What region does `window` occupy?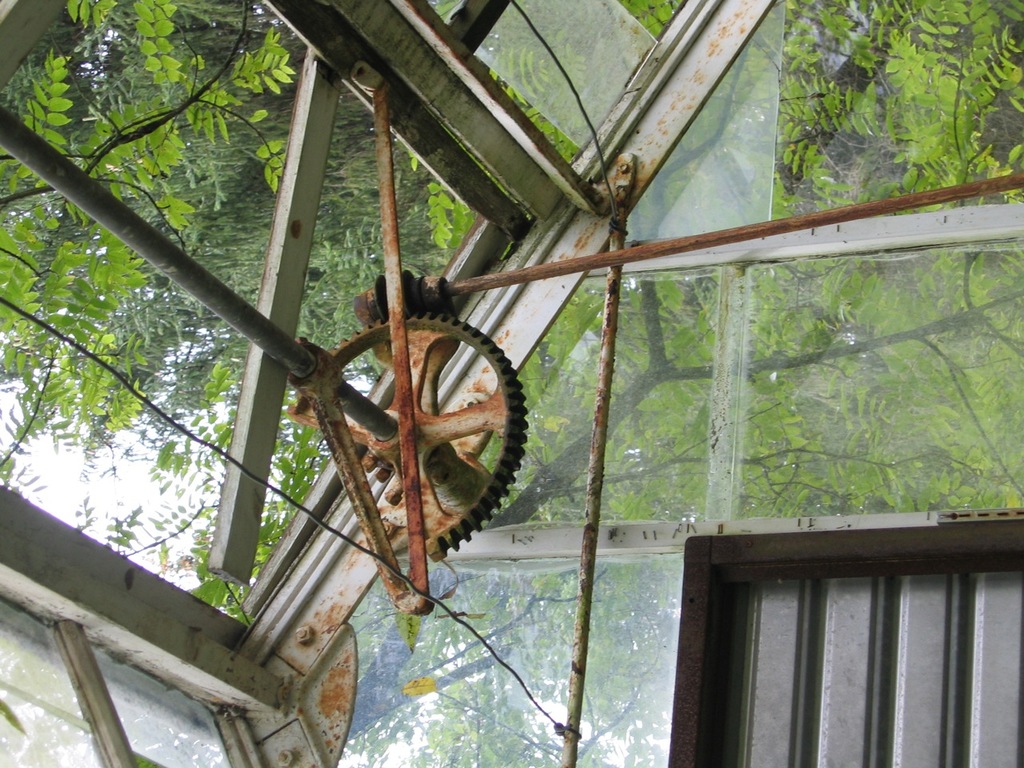
bbox(0, 0, 531, 618).
